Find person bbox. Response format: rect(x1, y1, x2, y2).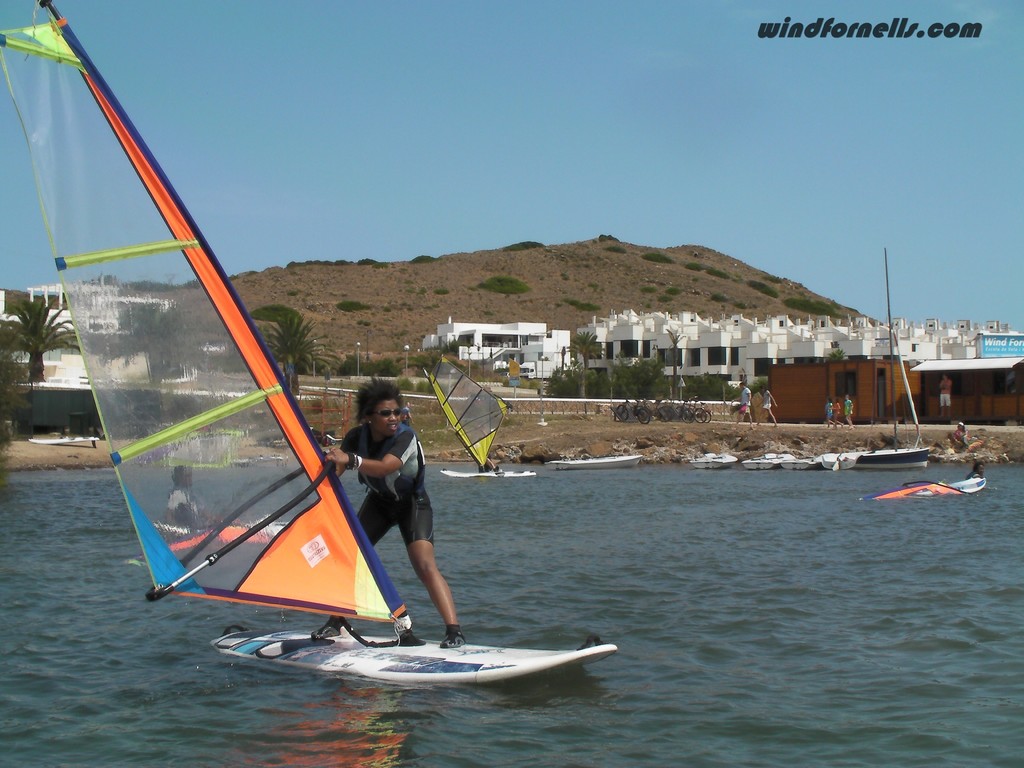
rect(936, 373, 954, 418).
